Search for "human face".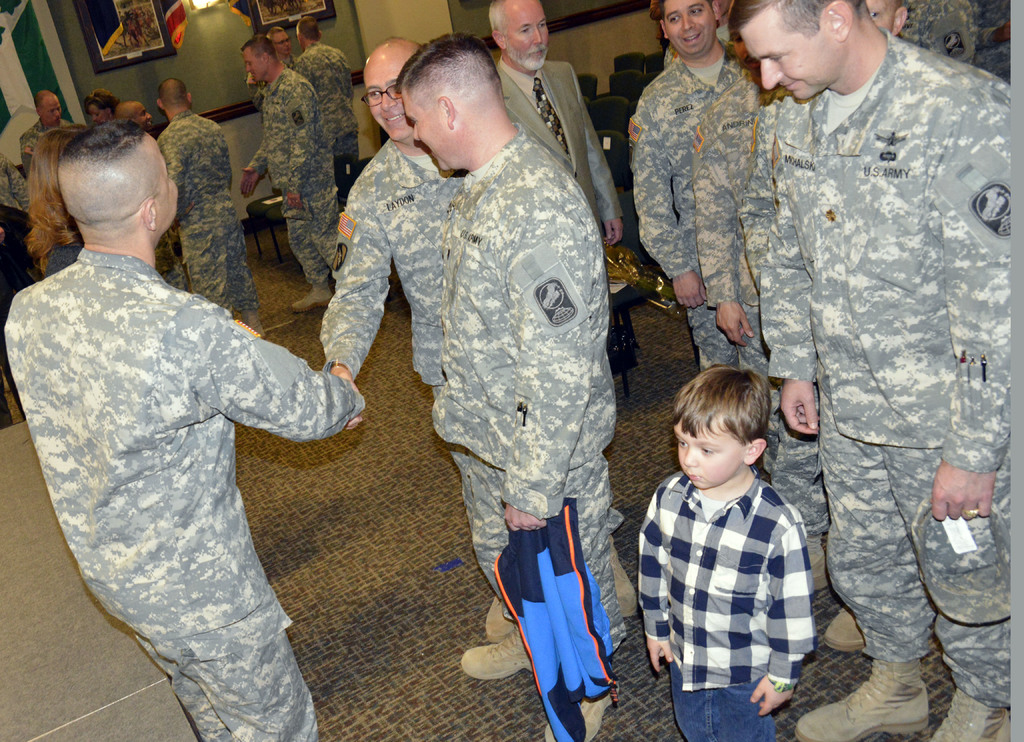
Found at detection(509, 0, 546, 77).
